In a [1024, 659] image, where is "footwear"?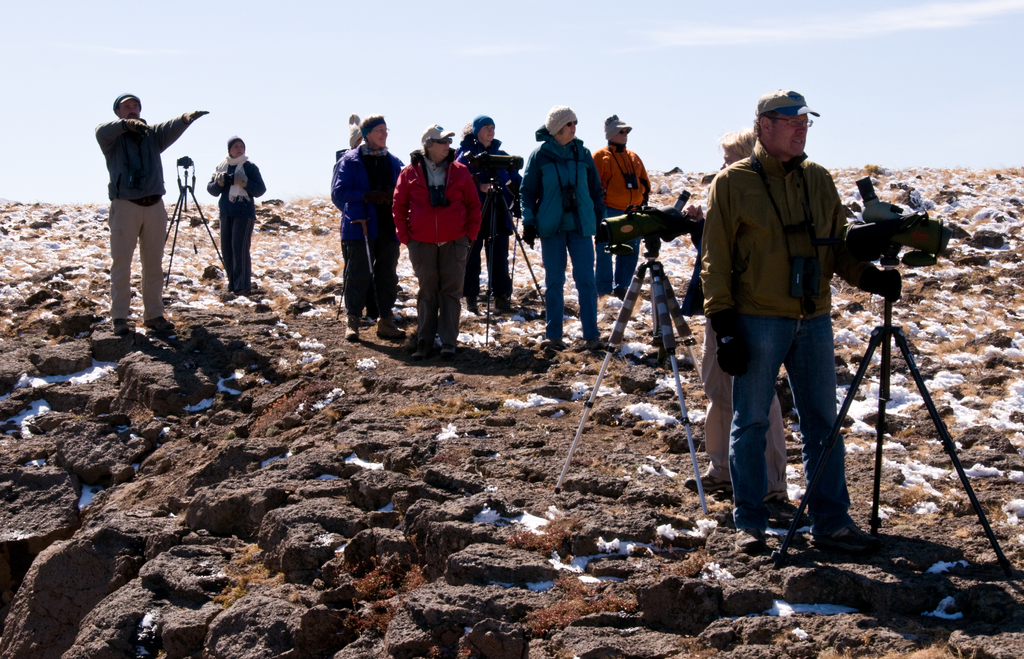
locate(144, 317, 177, 331).
